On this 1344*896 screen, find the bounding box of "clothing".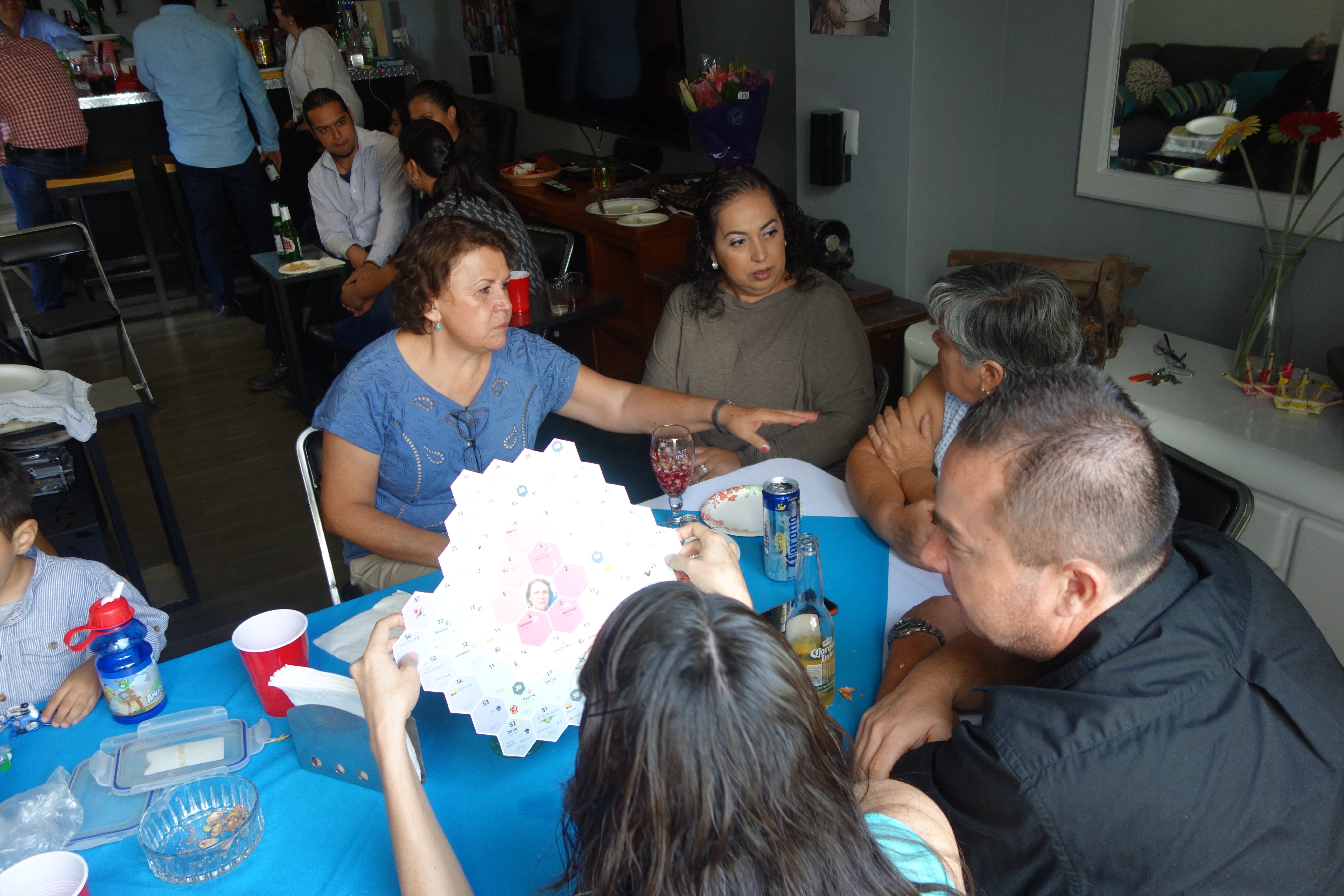
Bounding box: 229/96/238/116.
